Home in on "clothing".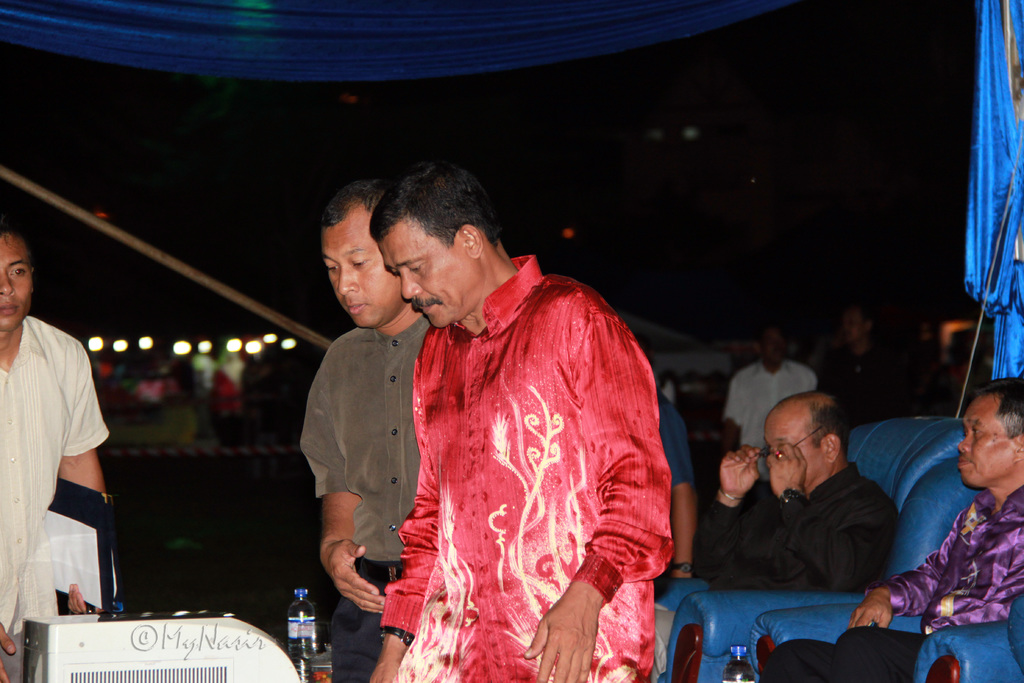
Homed in at {"left": 765, "top": 484, "right": 1023, "bottom": 682}.
